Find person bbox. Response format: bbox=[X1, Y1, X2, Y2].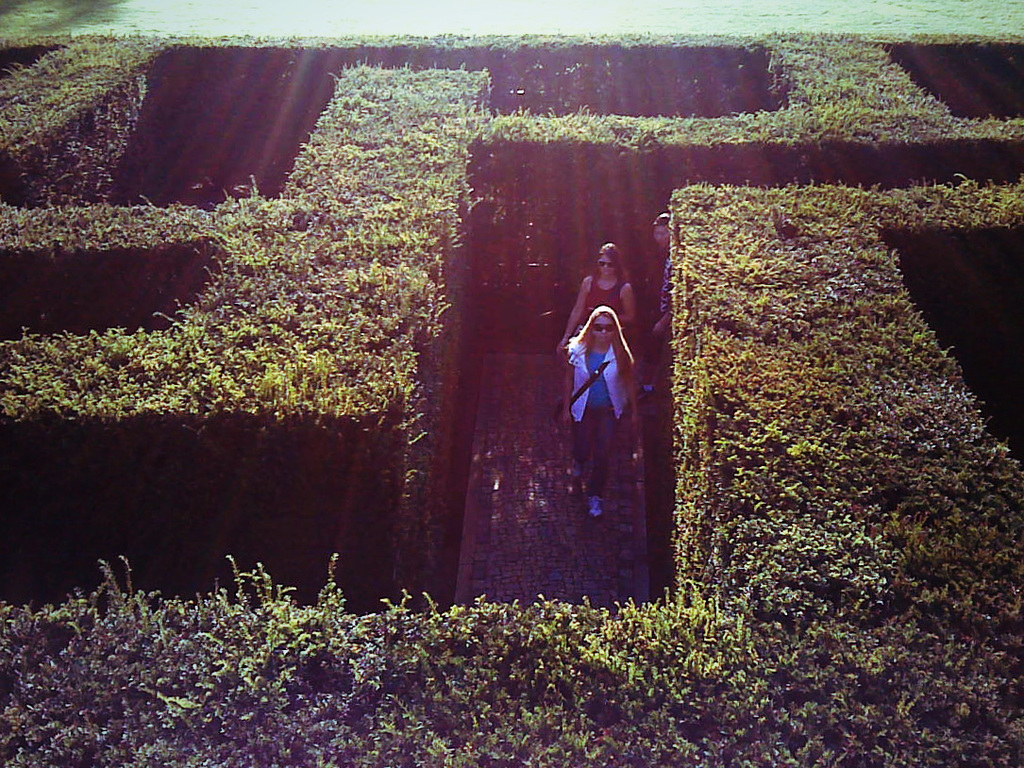
bbox=[645, 203, 686, 416].
